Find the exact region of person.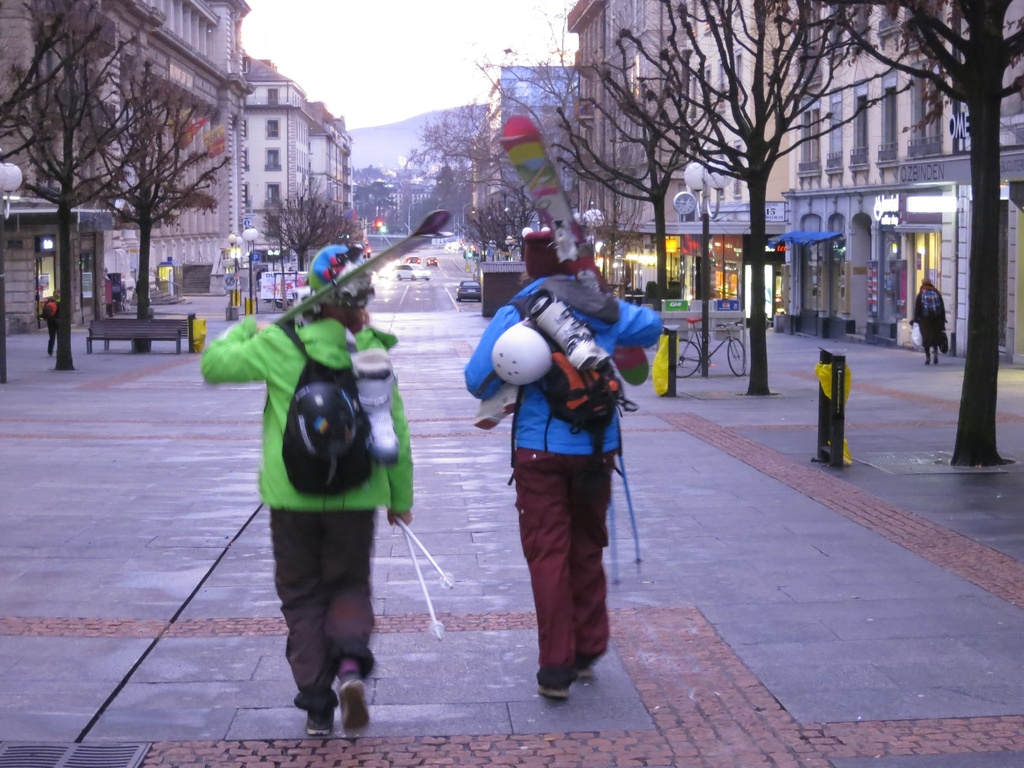
Exact region: select_region(904, 273, 947, 365).
